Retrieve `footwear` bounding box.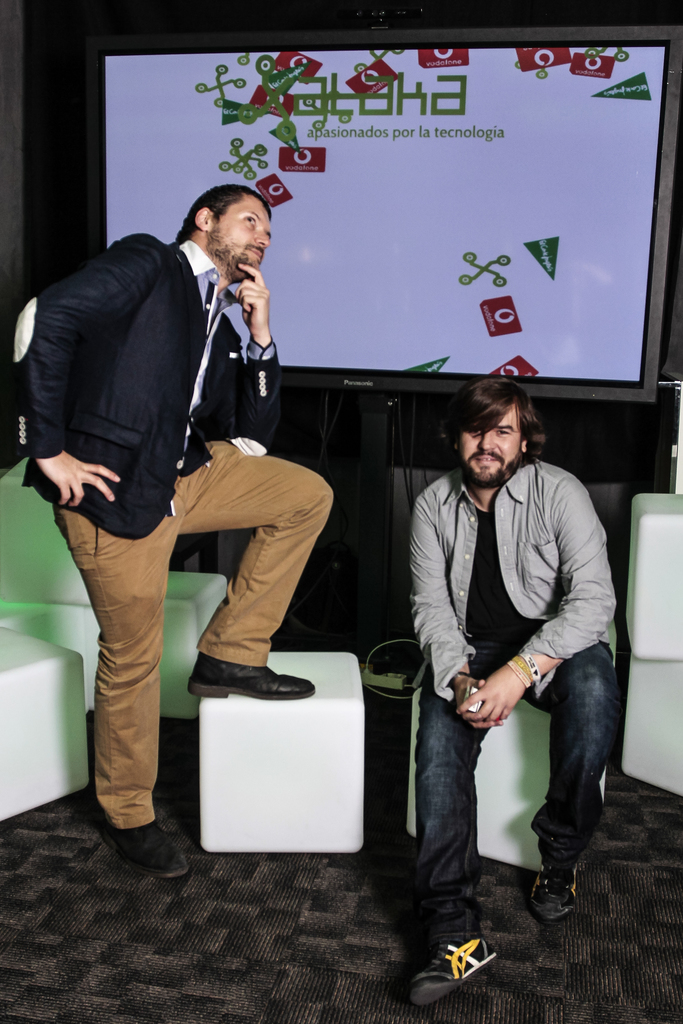
Bounding box: box(188, 650, 316, 701).
